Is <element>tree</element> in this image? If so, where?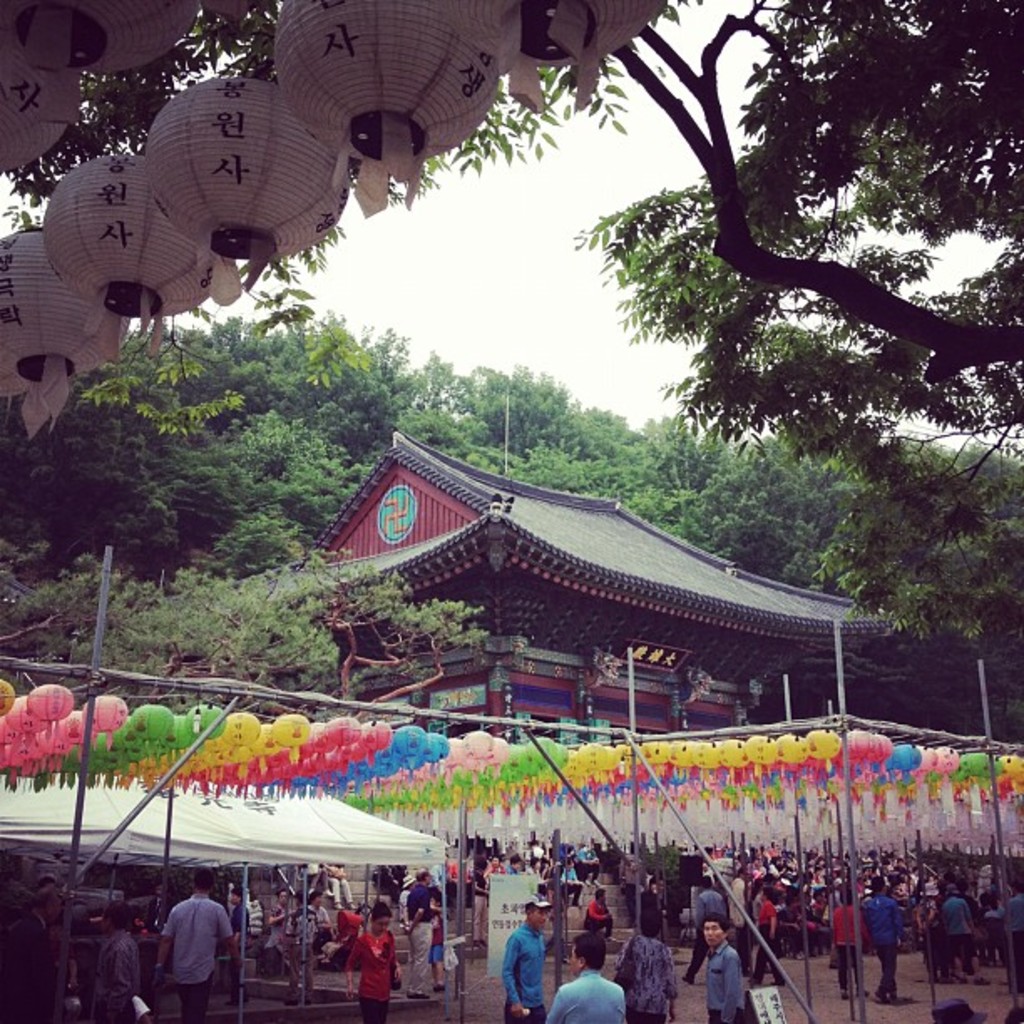
Yes, at 0 0 671 417.
